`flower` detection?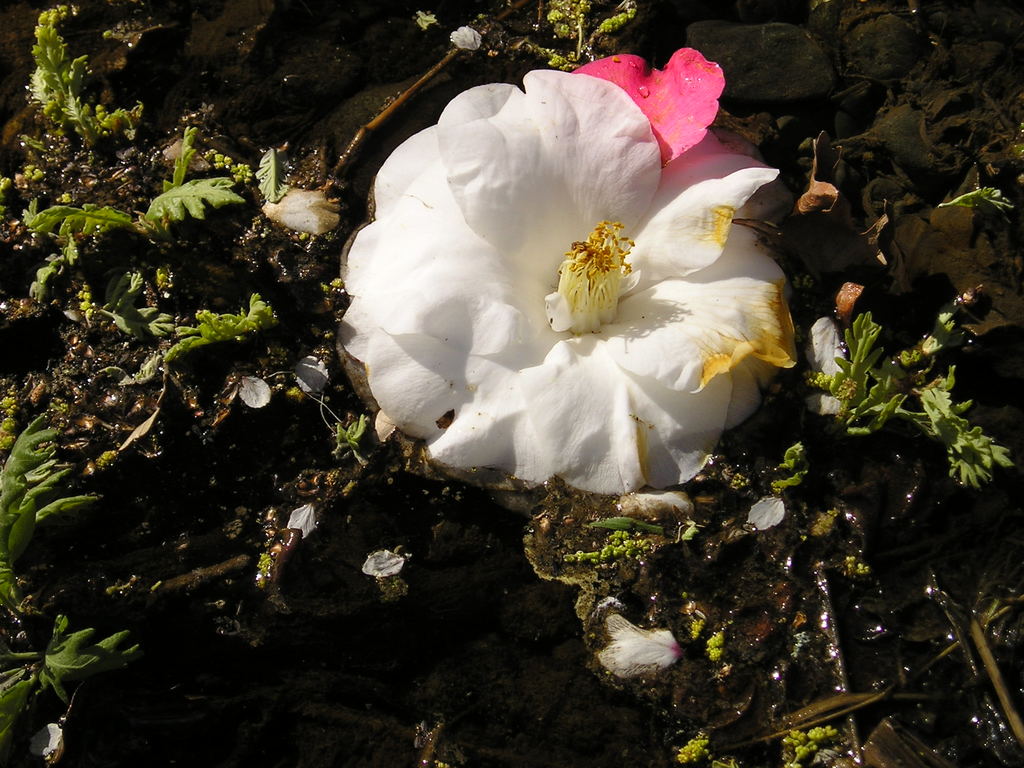
(566,42,730,162)
